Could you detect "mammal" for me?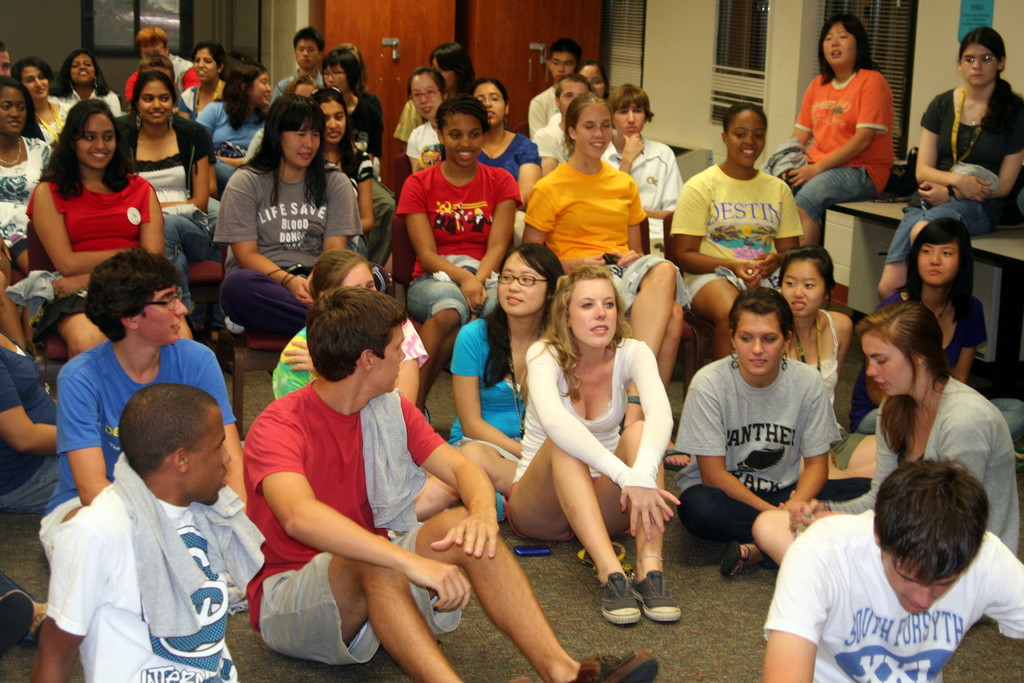
Detection result: {"left": 317, "top": 45, "right": 399, "bottom": 264}.
